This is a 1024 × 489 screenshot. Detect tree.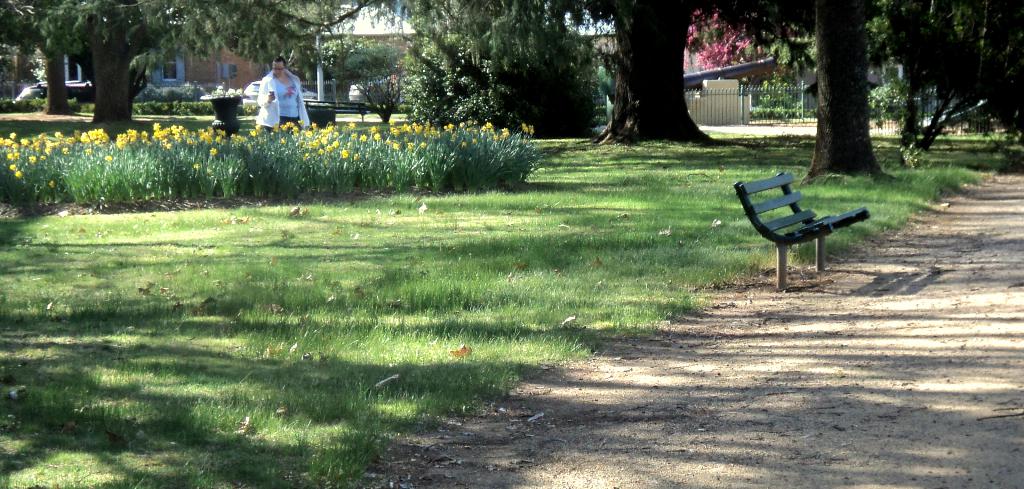
bbox=[737, 0, 912, 168].
